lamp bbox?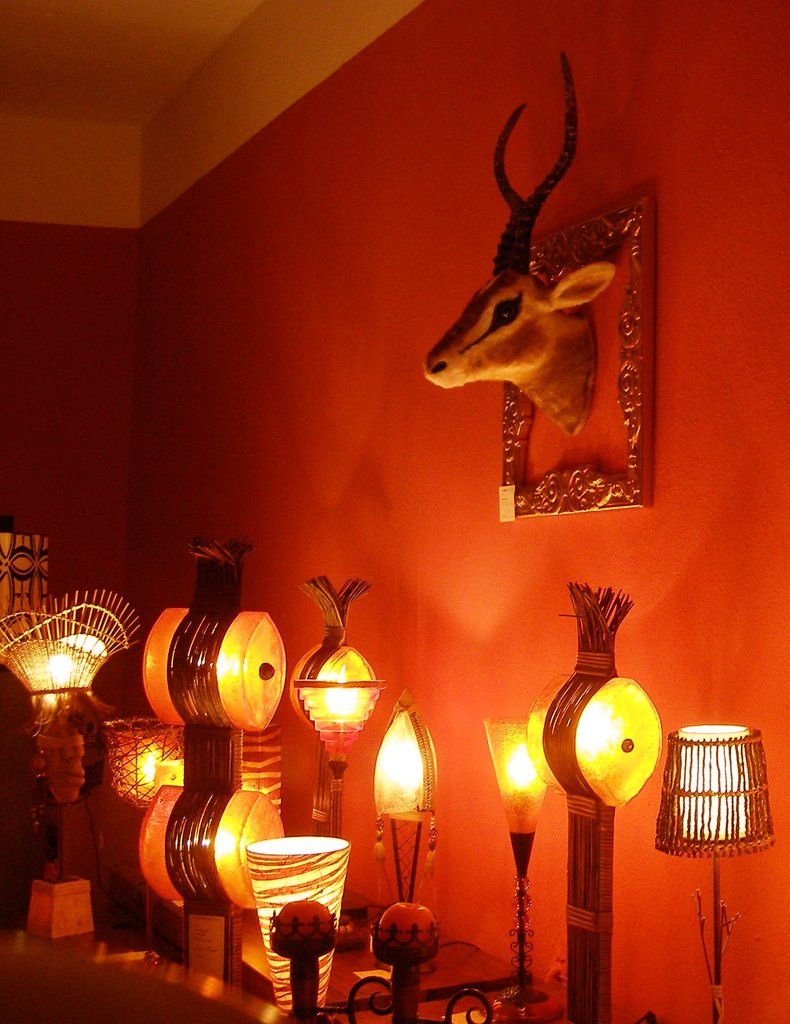
pyautogui.locateOnScreen(521, 563, 681, 943)
